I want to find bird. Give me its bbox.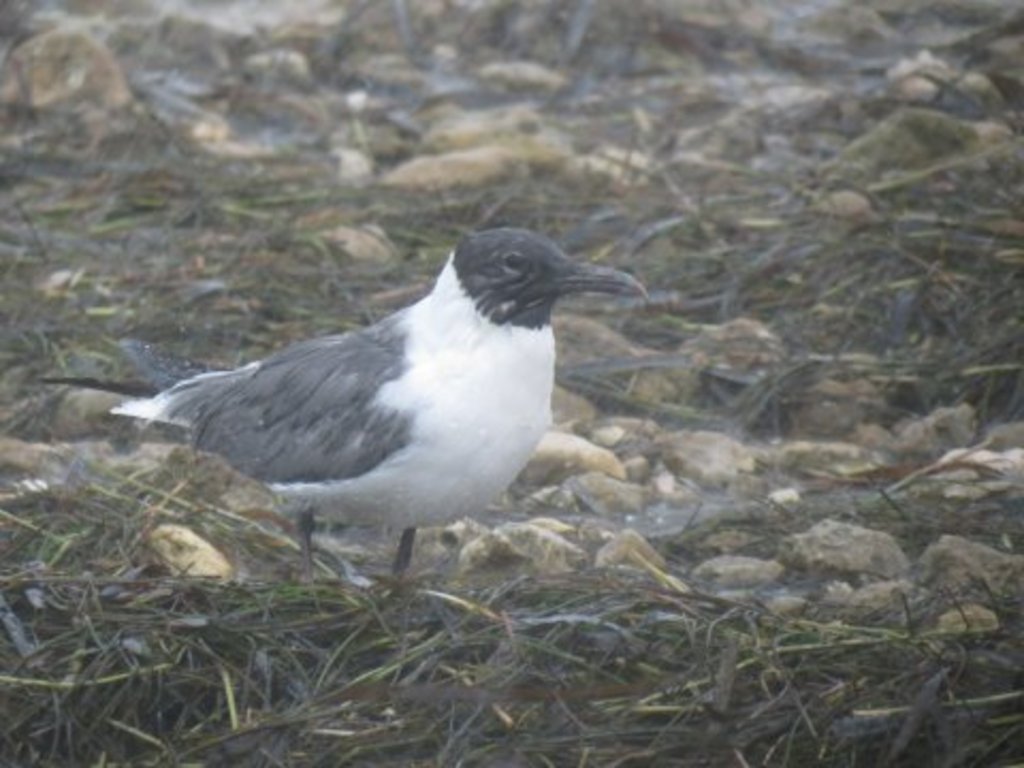
locate(43, 215, 689, 606).
